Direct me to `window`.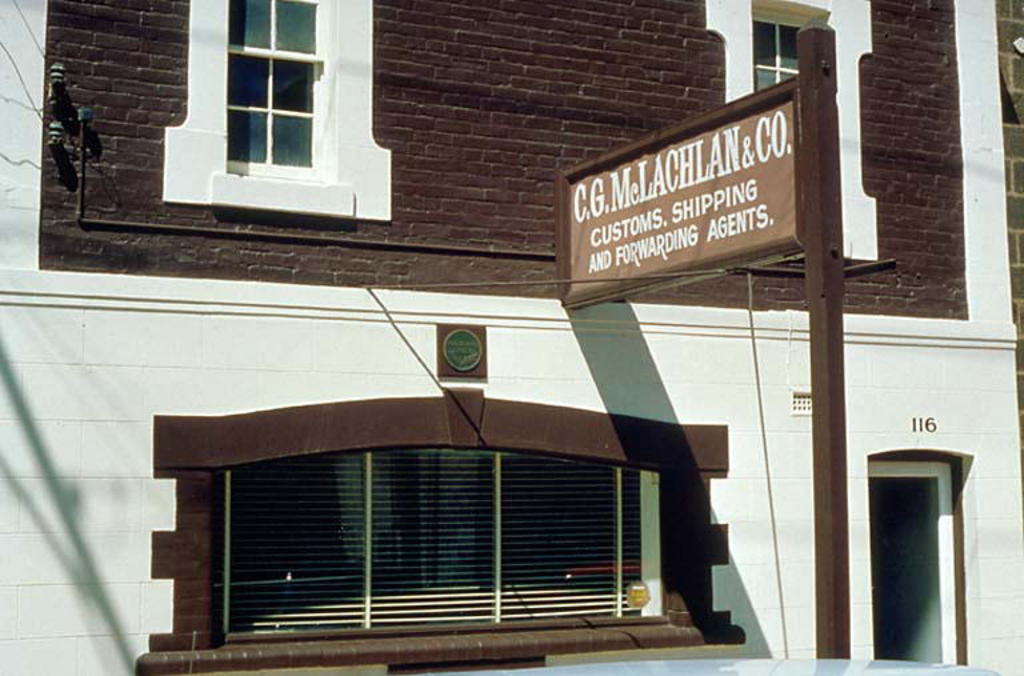
Direction: box(201, 15, 332, 189).
